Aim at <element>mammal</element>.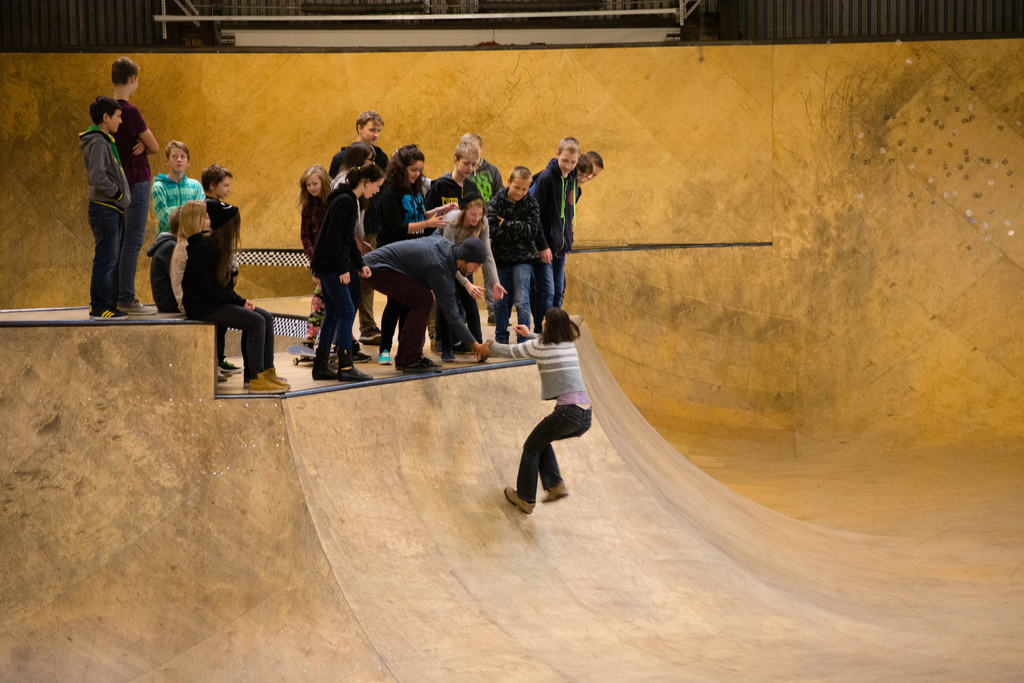
Aimed at <bbox>483, 304, 593, 507</bbox>.
